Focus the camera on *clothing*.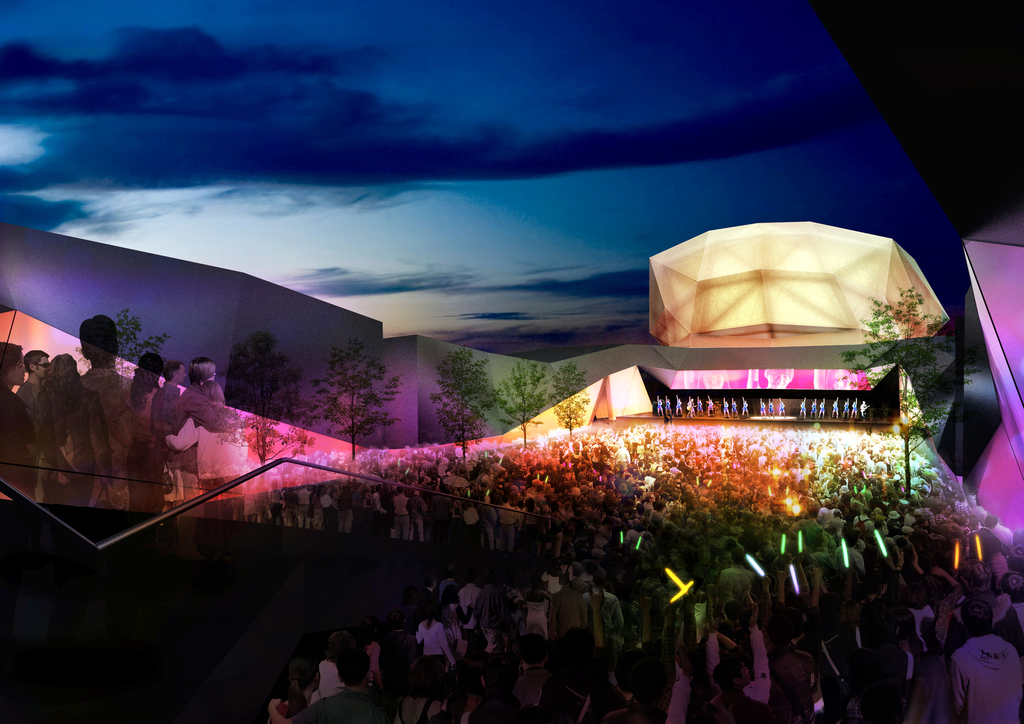
Focus region: locate(983, 524, 1009, 554).
